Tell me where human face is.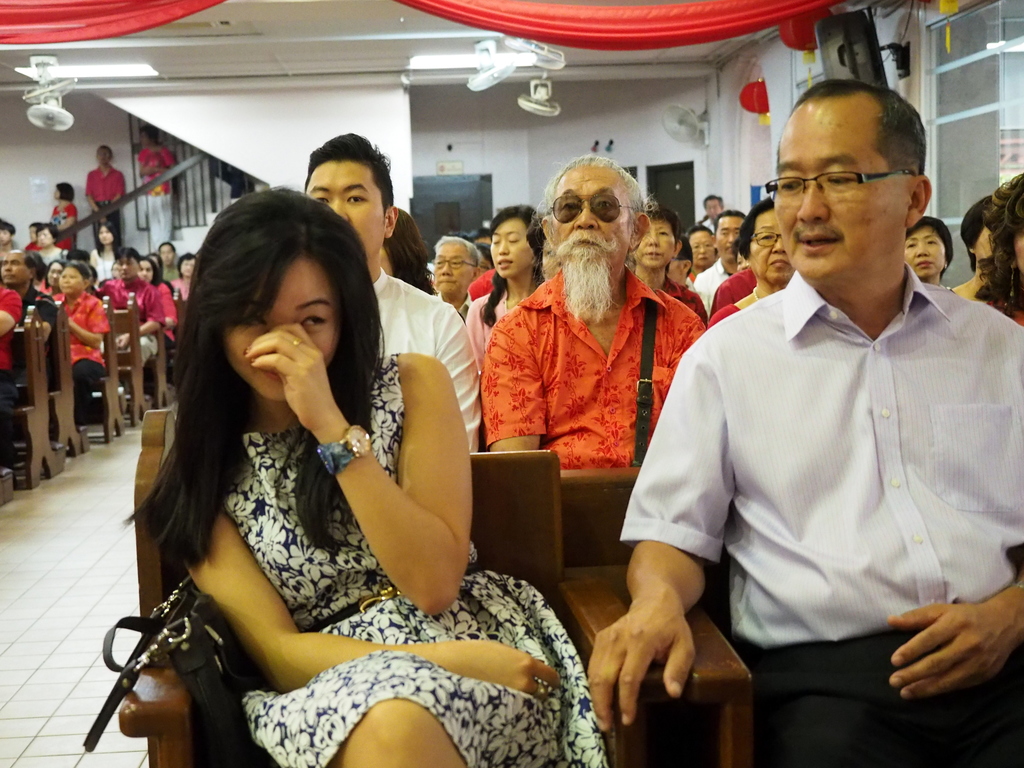
human face is at 637:221:675:267.
